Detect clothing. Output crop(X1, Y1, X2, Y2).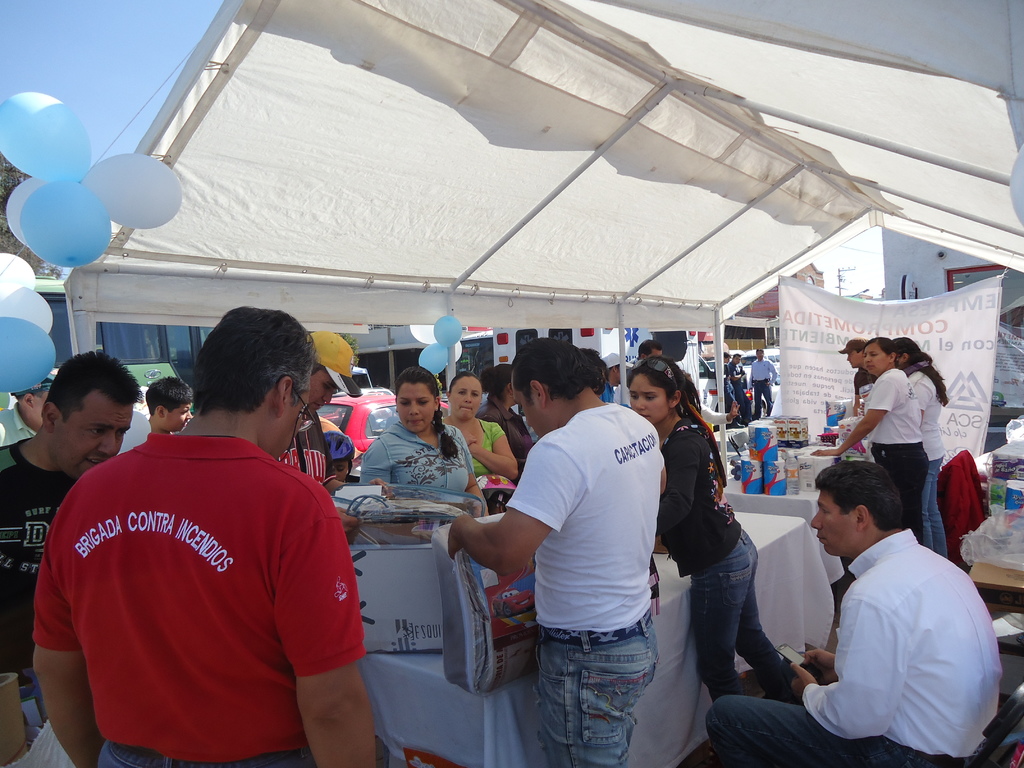
crop(860, 365, 928, 538).
